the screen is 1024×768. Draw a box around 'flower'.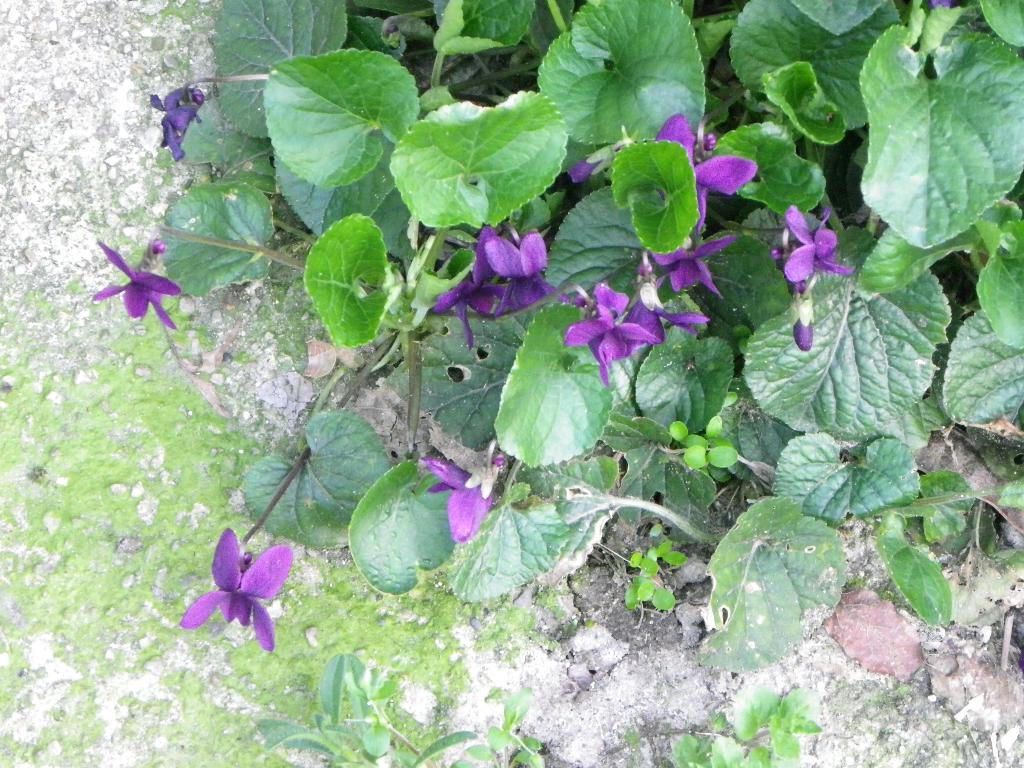
locate(769, 240, 820, 356).
